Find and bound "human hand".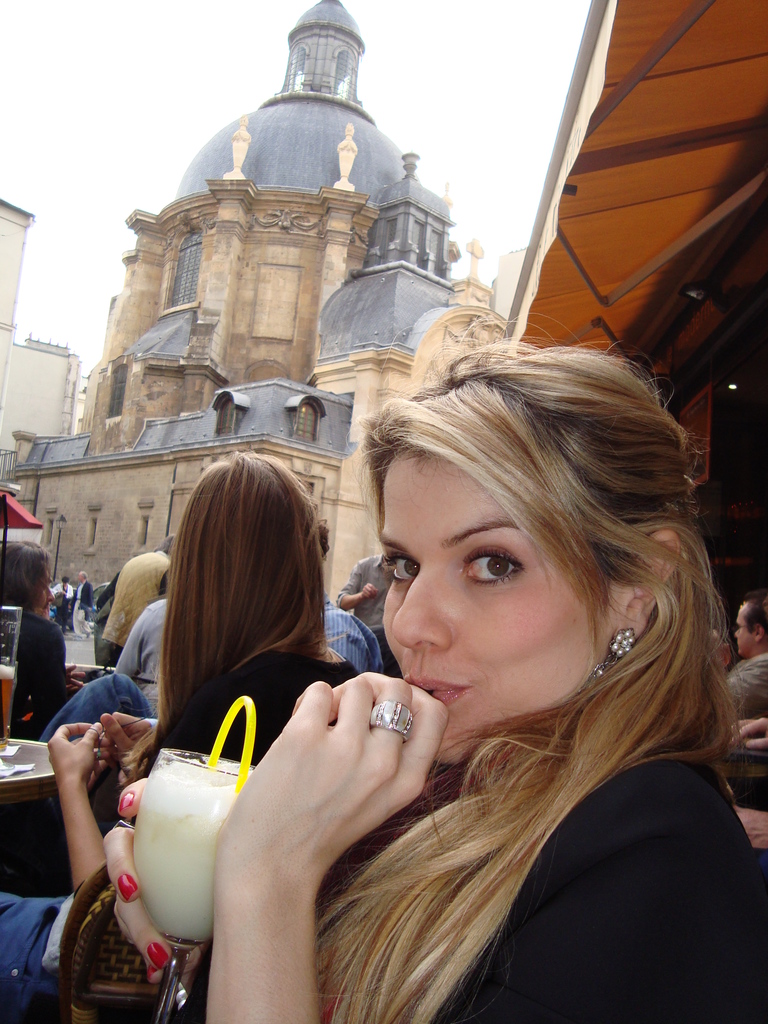
Bound: {"left": 42, "top": 718, "right": 101, "bottom": 792}.
